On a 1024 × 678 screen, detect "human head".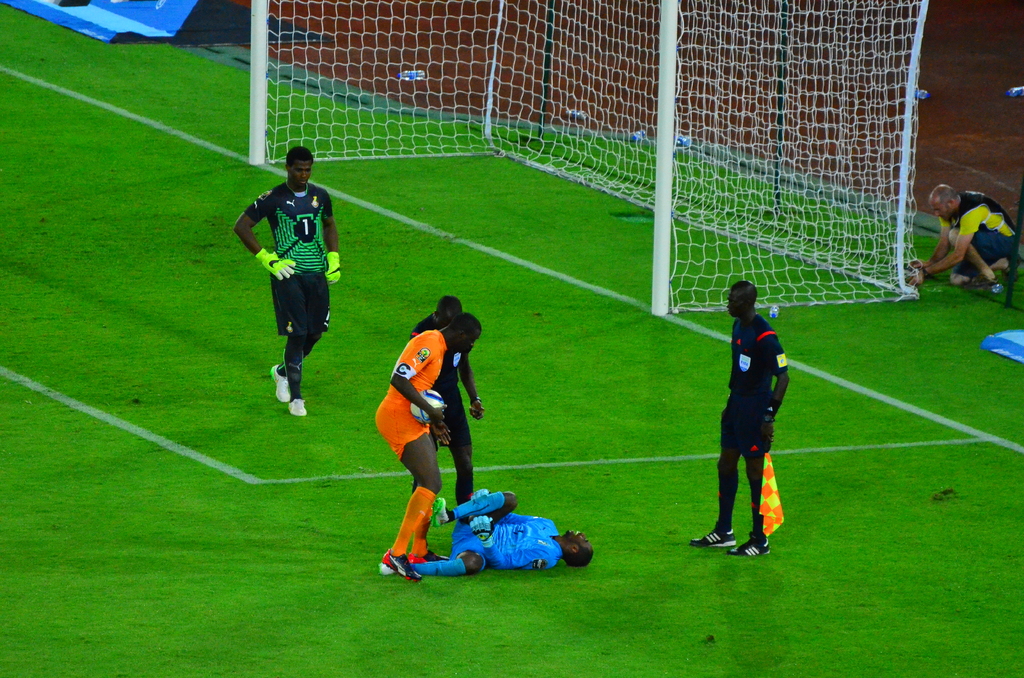
{"left": 287, "top": 149, "right": 315, "bottom": 190}.
